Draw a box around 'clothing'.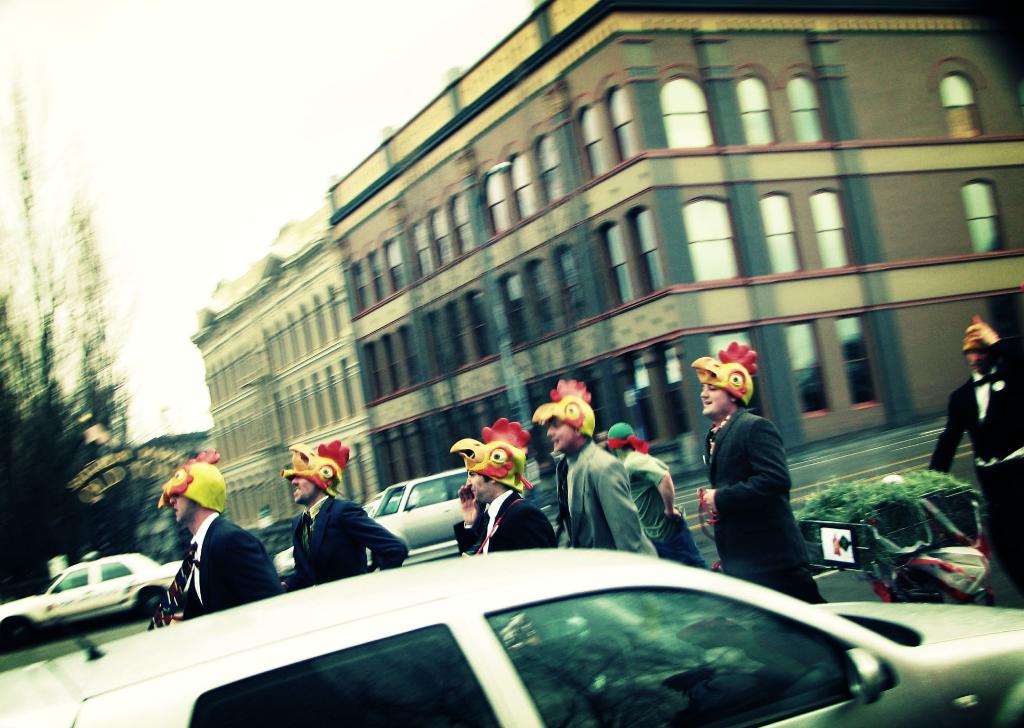
box=[551, 432, 656, 553].
